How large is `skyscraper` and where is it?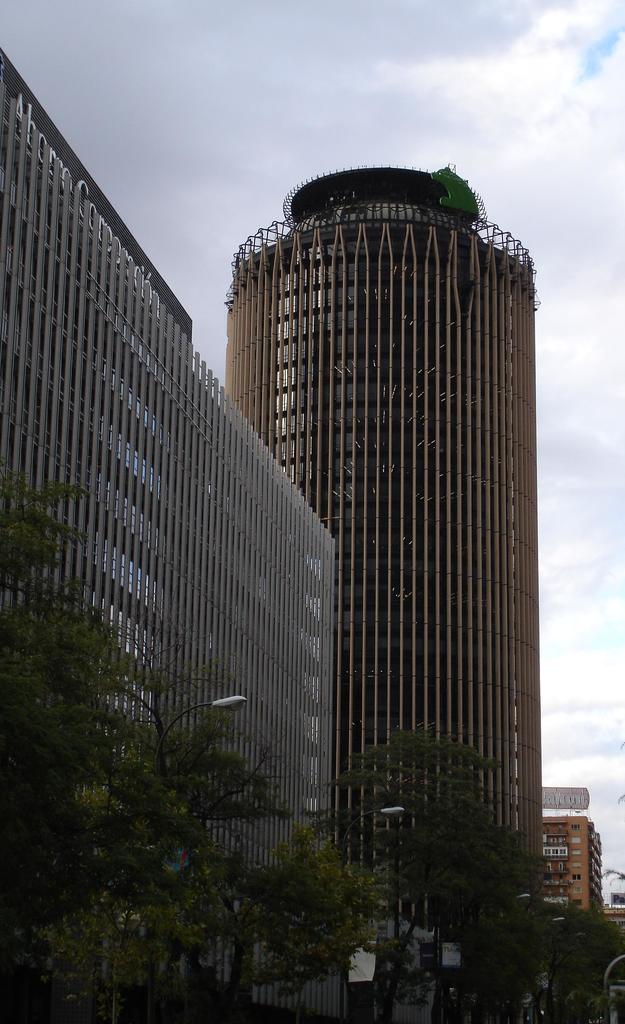
Bounding box: 226,109,553,934.
